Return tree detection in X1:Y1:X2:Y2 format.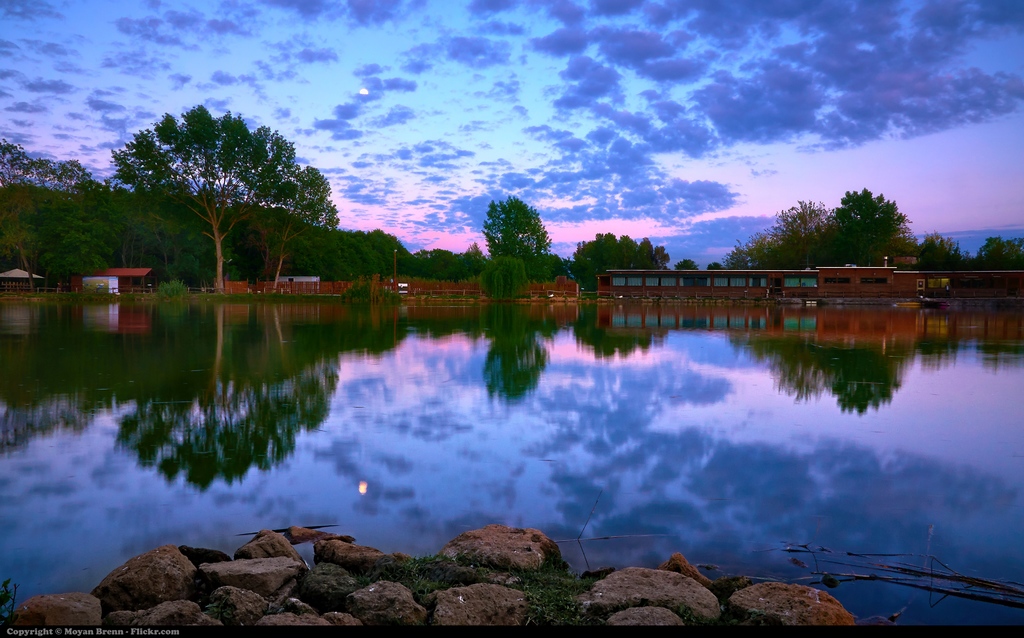
572:225:658:290.
